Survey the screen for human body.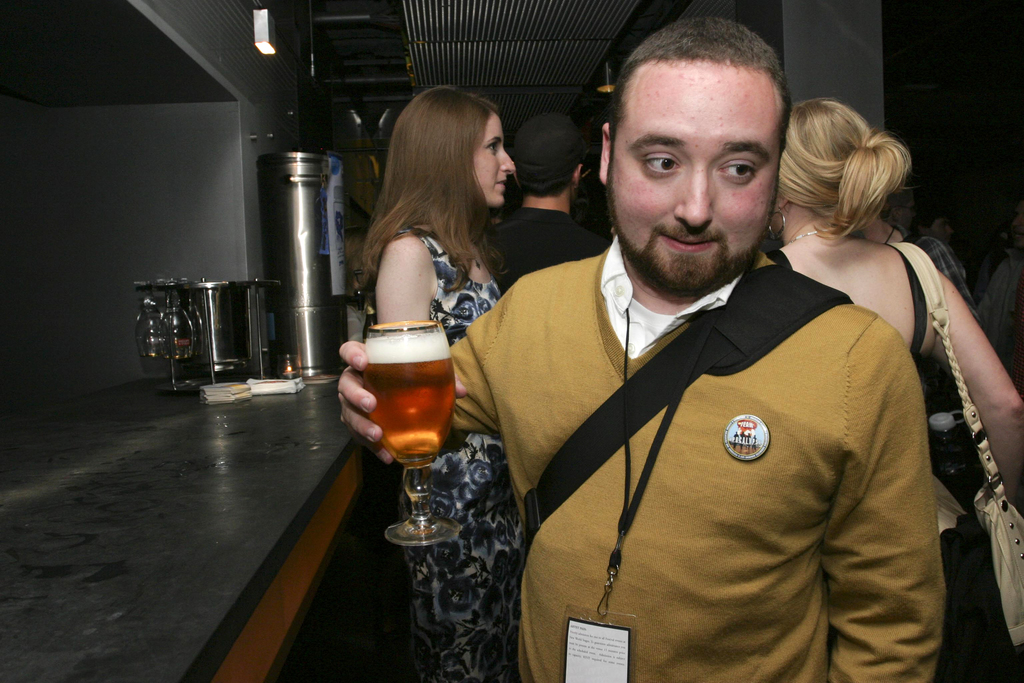
Survey found: 476 190 614 299.
